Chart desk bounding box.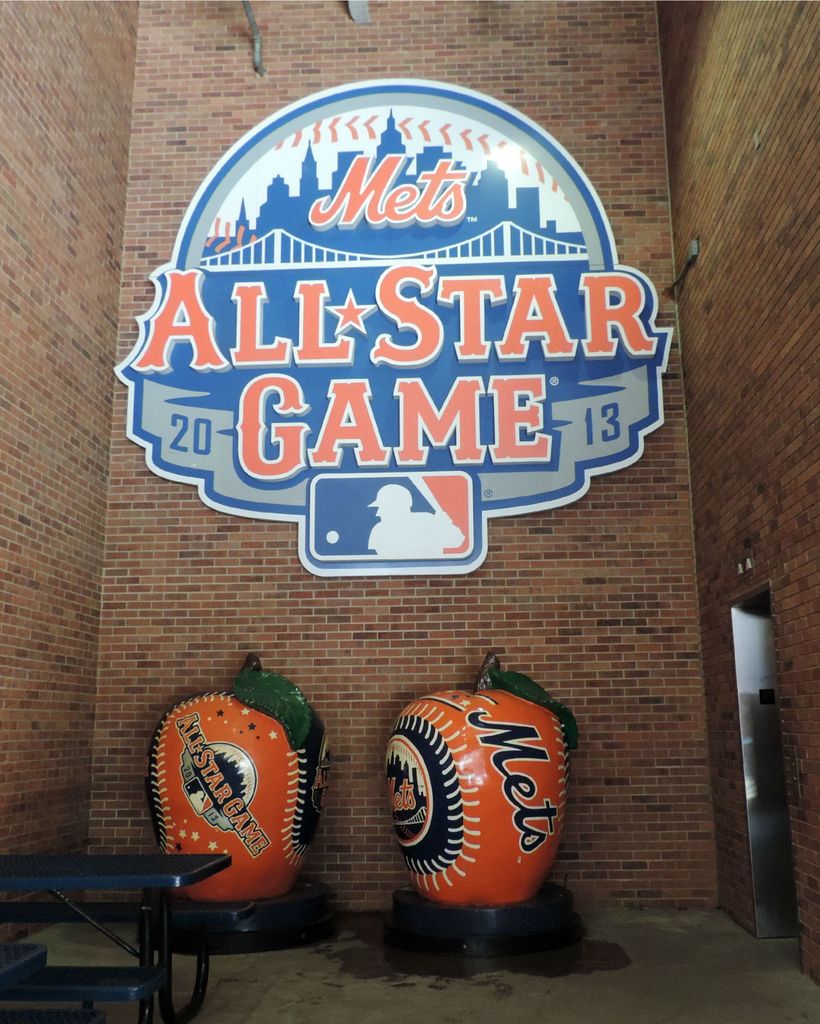
Charted: x1=10 y1=836 x2=225 y2=1023.
